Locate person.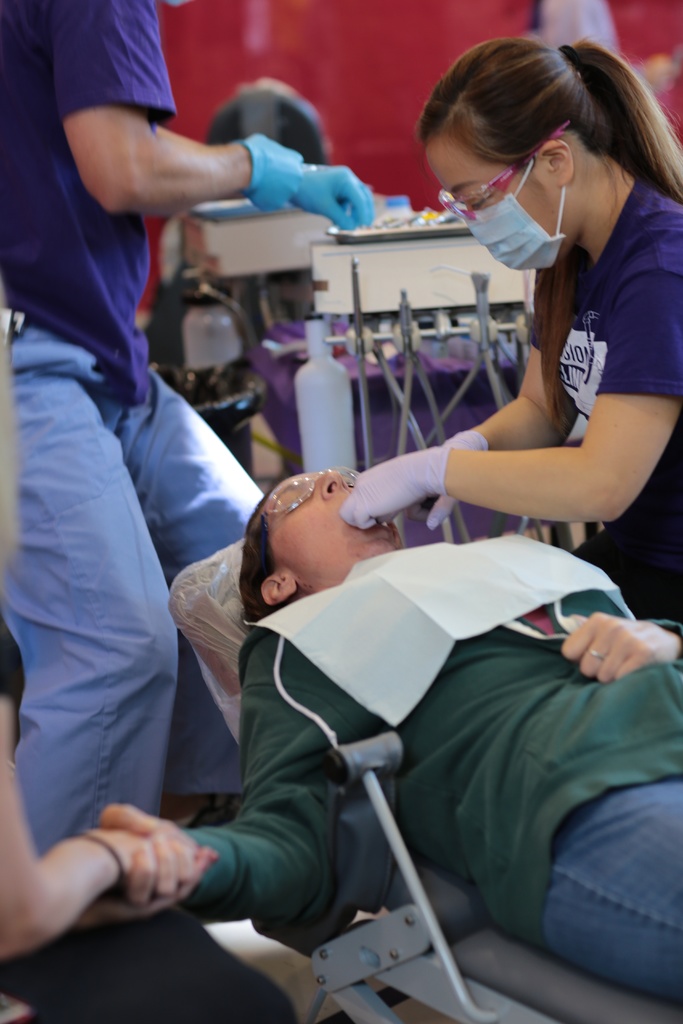
Bounding box: [102, 467, 682, 1005].
